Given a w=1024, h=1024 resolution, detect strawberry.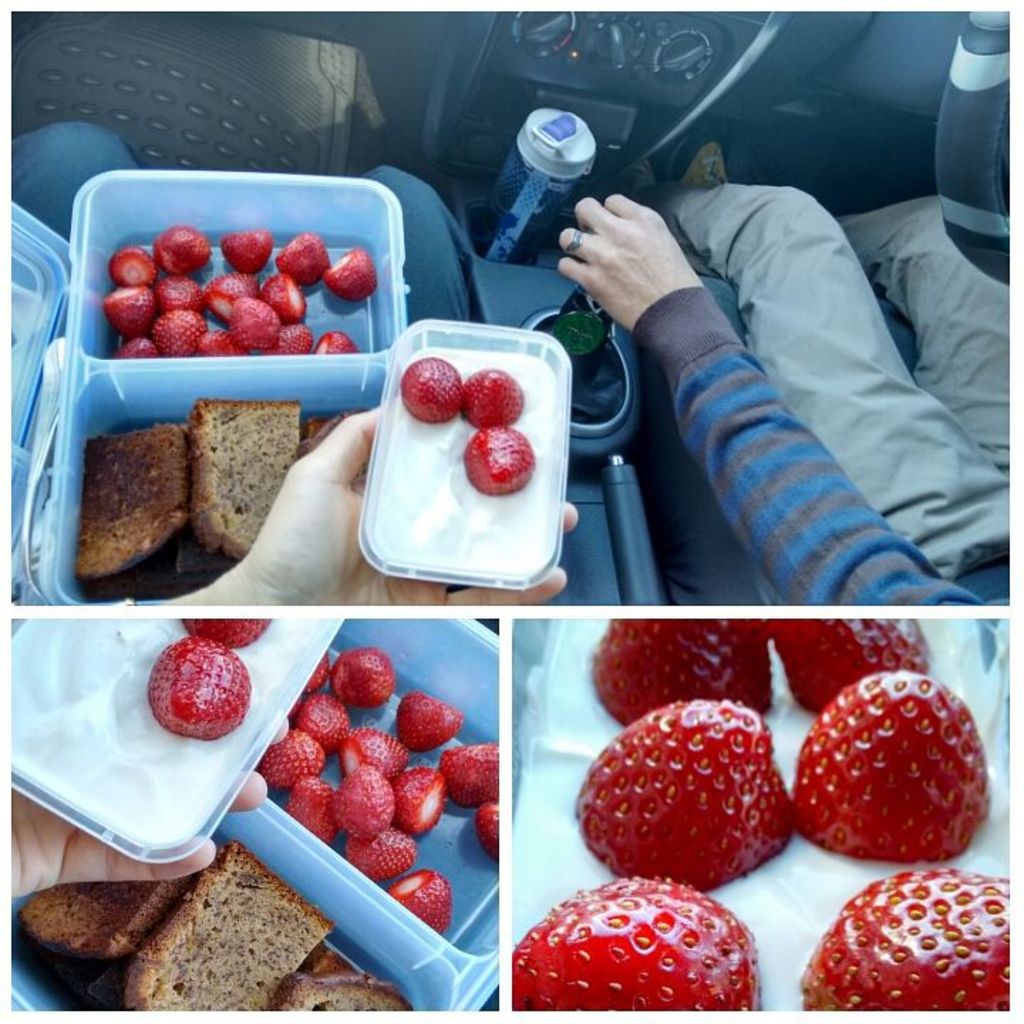
bbox=[771, 616, 936, 717].
